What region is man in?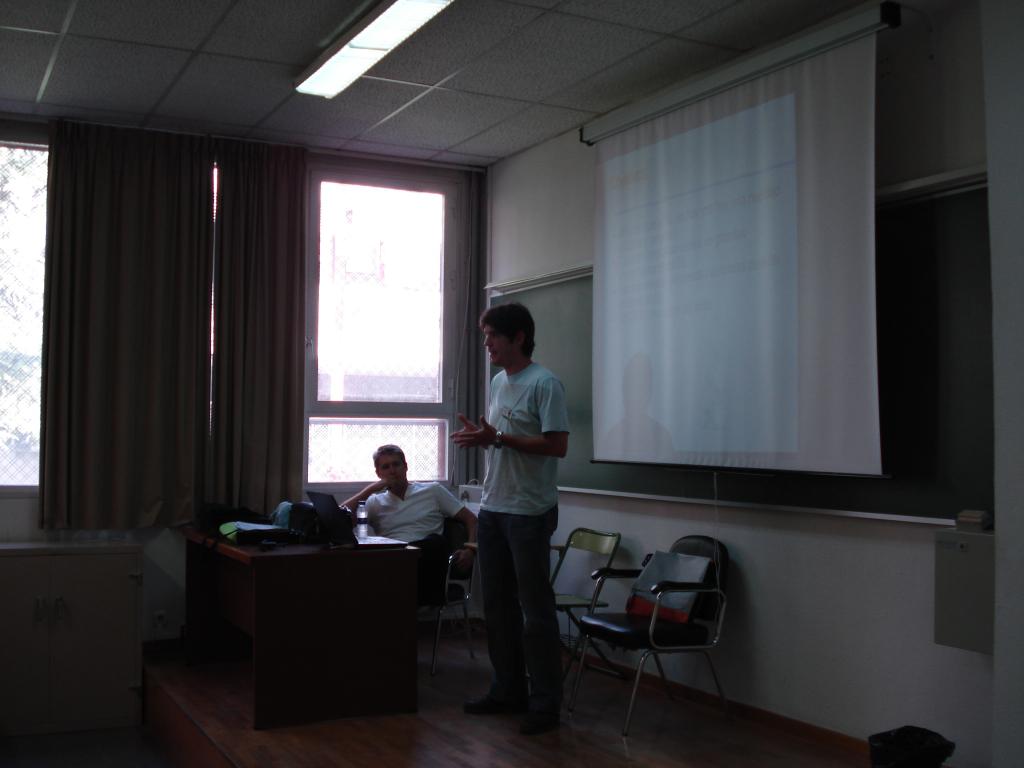
[left=446, top=293, right=578, bottom=720].
